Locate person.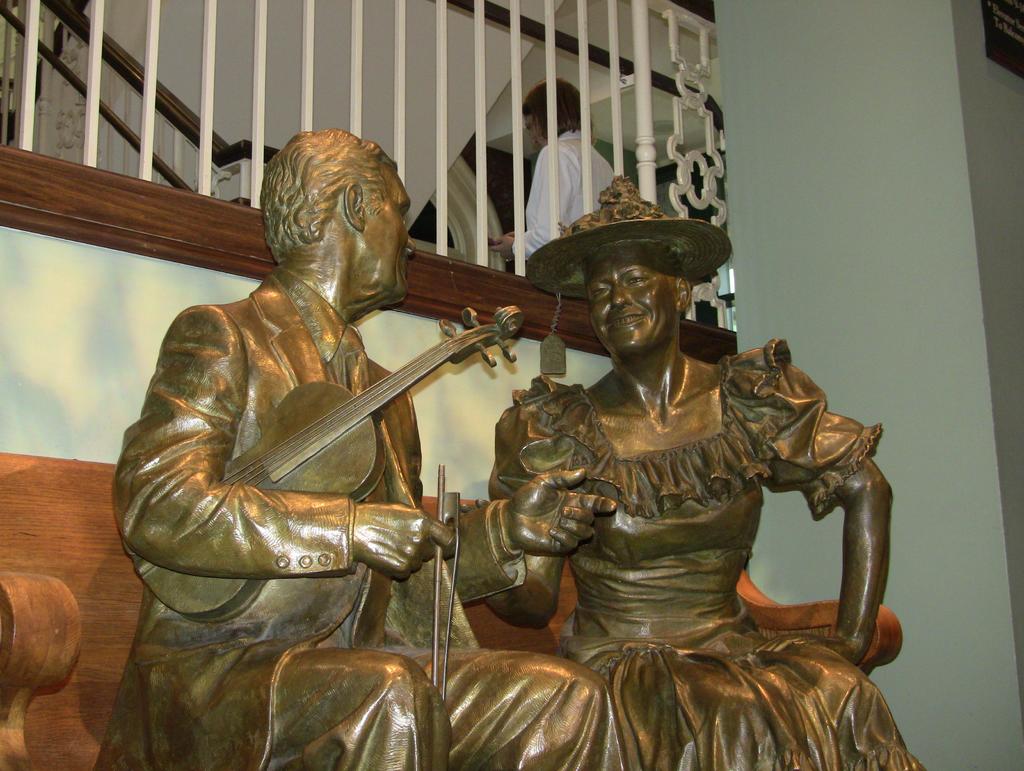
Bounding box: 98, 128, 628, 770.
